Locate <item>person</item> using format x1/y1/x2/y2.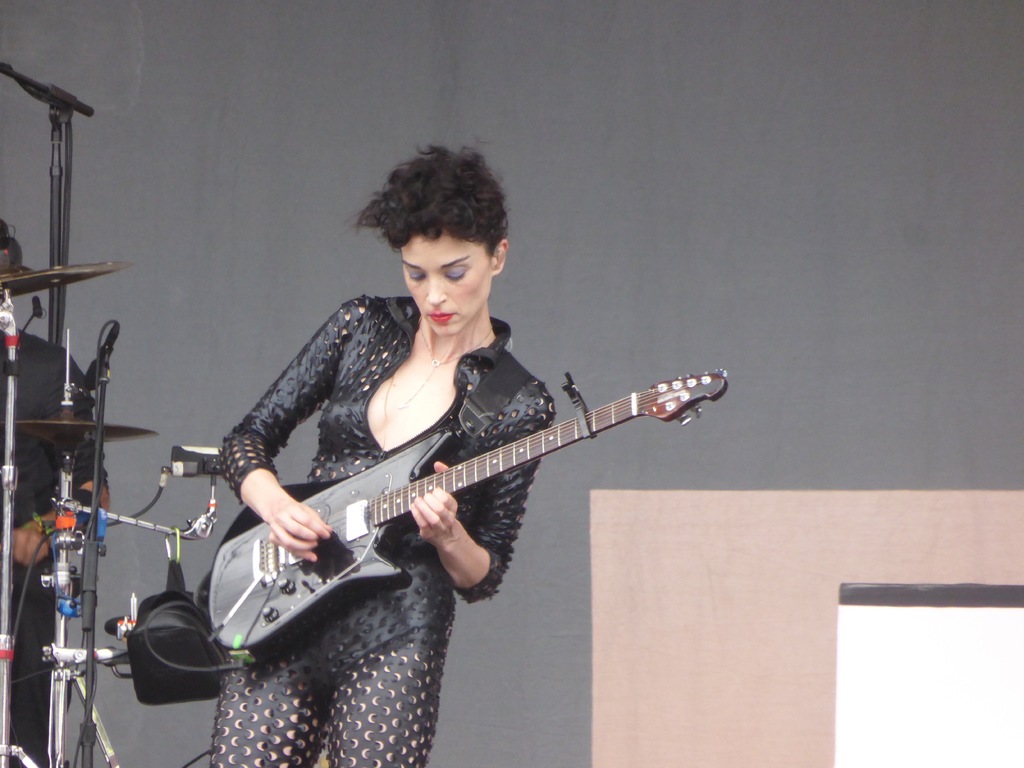
0/214/118/767.
